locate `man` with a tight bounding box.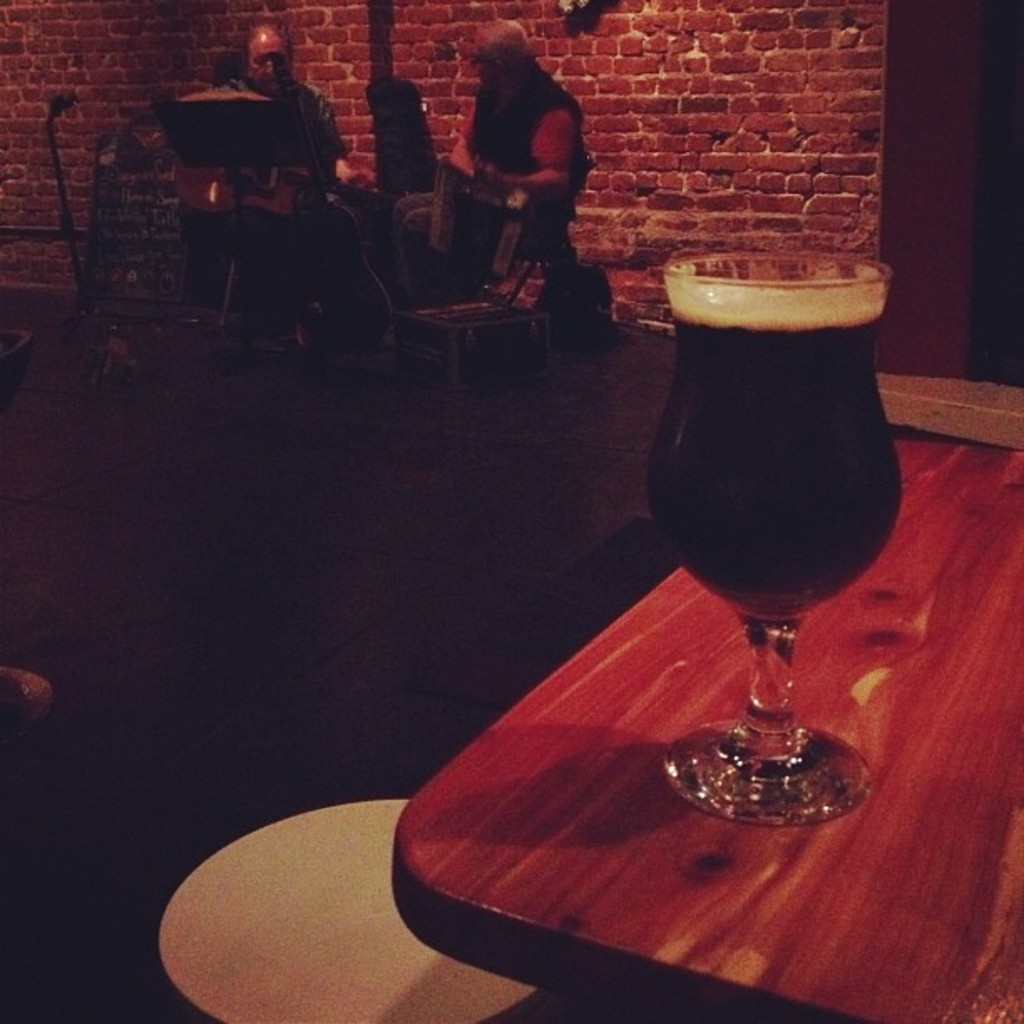
Rect(435, 0, 594, 258).
